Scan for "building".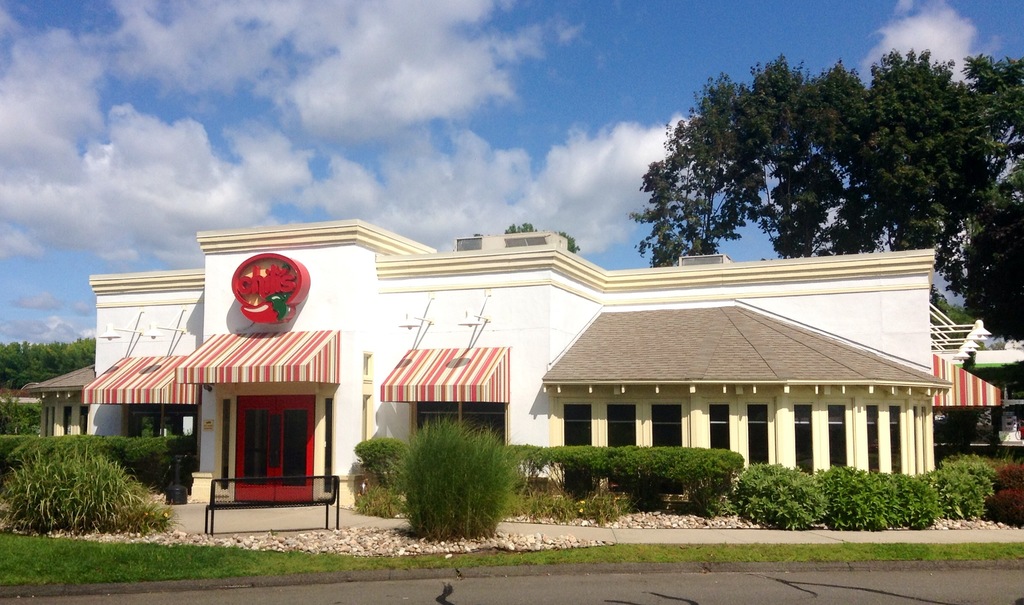
Scan result: detection(89, 231, 938, 493).
